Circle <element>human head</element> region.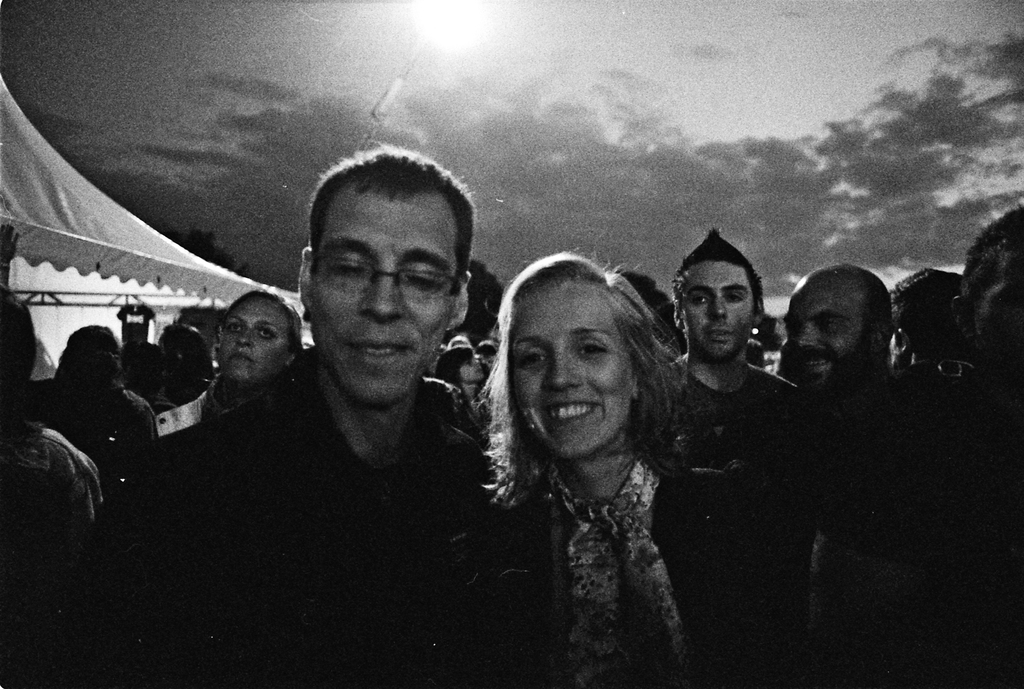
Region: region(300, 137, 473, 407).
